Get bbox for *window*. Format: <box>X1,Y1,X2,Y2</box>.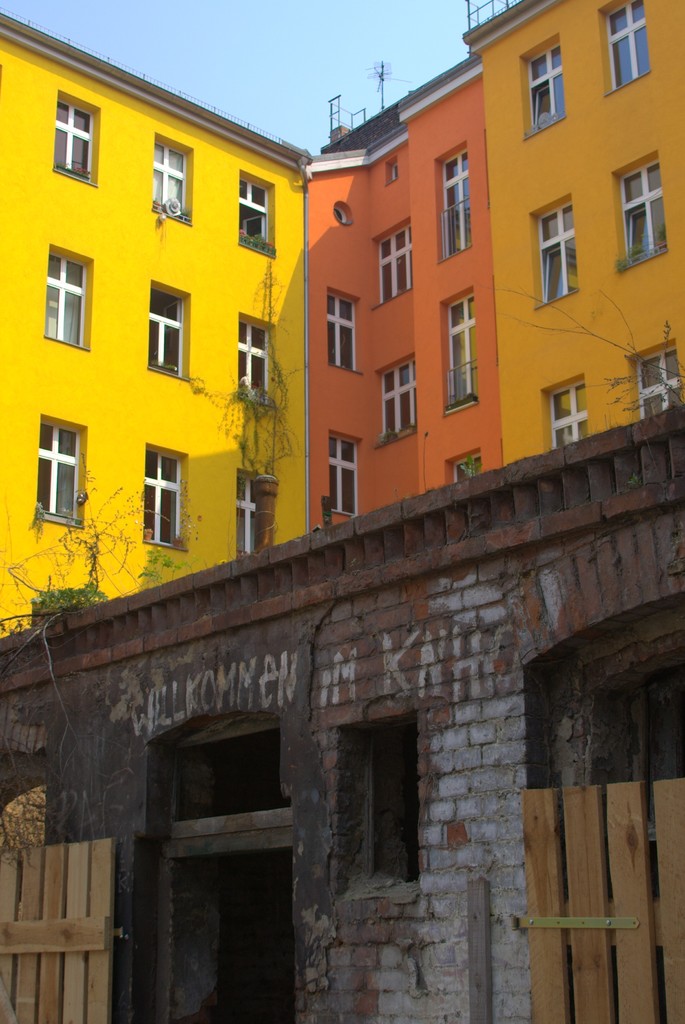
<box>56,90,95,188</box>.
